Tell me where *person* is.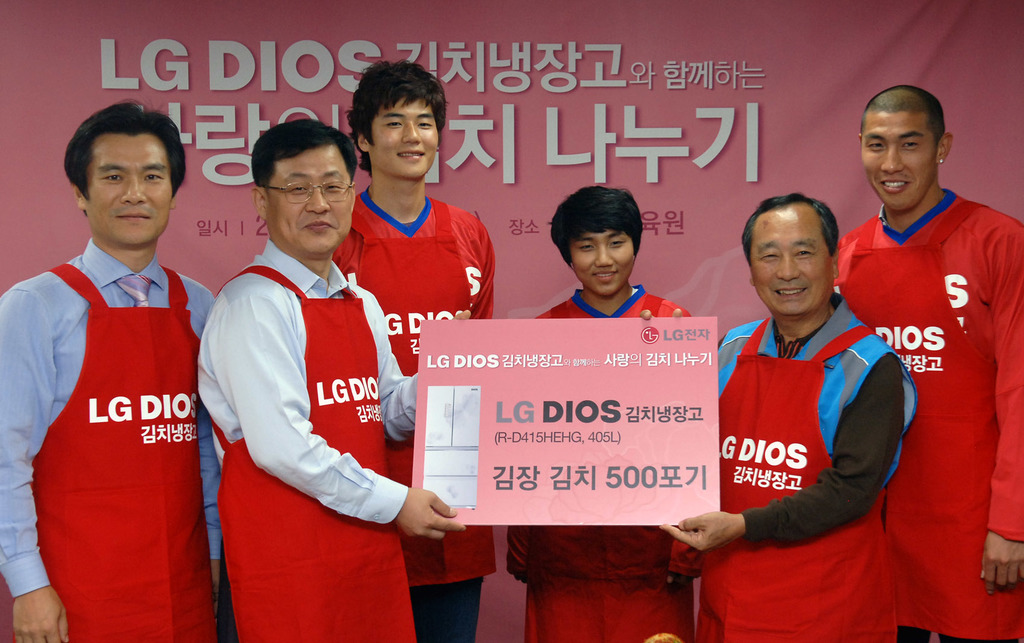
*person* is at (834,85,1023,641).
